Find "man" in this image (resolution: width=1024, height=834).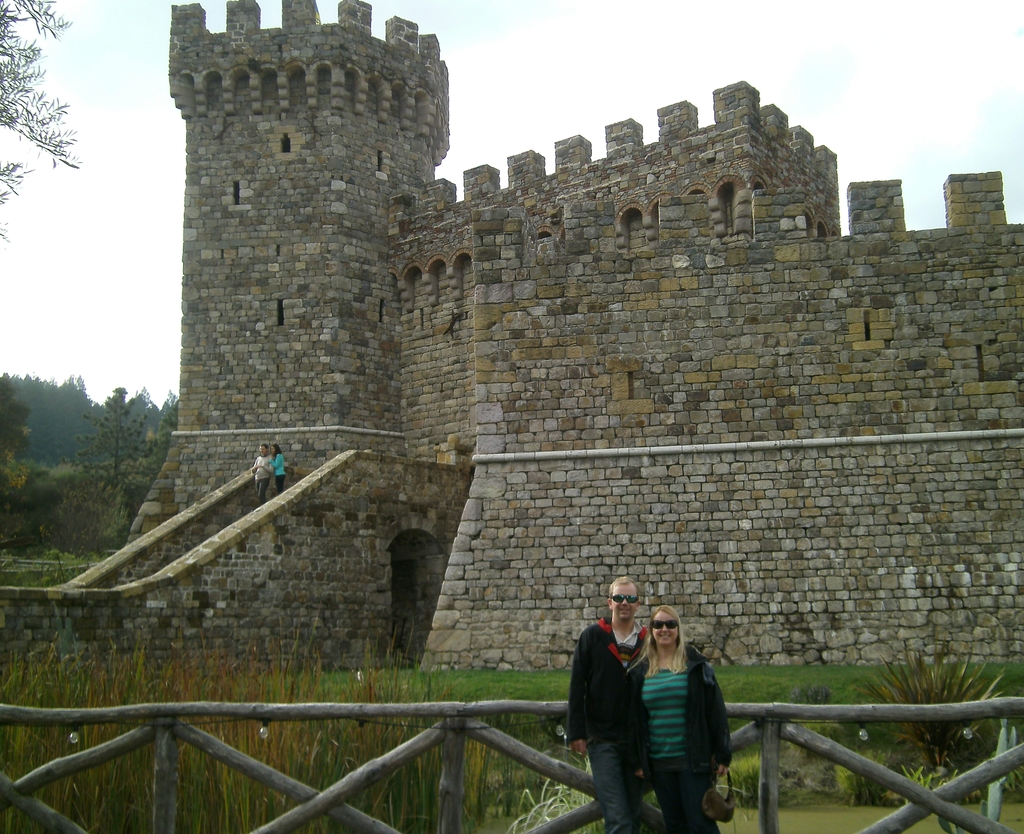
(left=568, top=595, right=658, bottom=824).
